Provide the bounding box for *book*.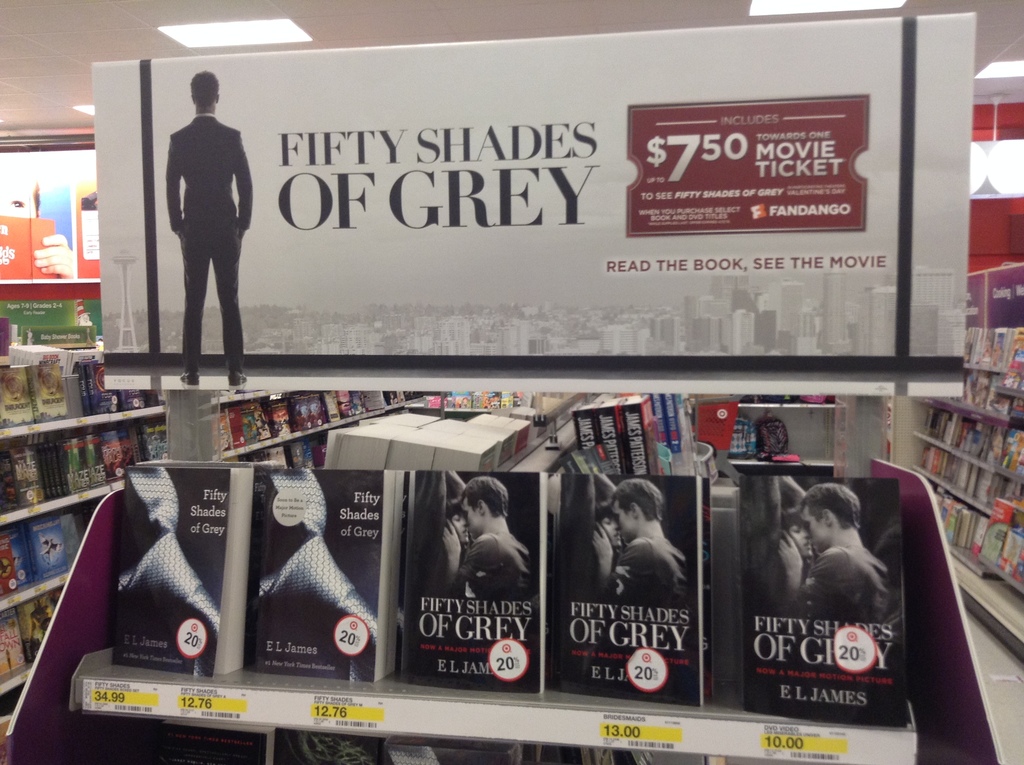
left=744, top=478, right=911, bottom=723.
